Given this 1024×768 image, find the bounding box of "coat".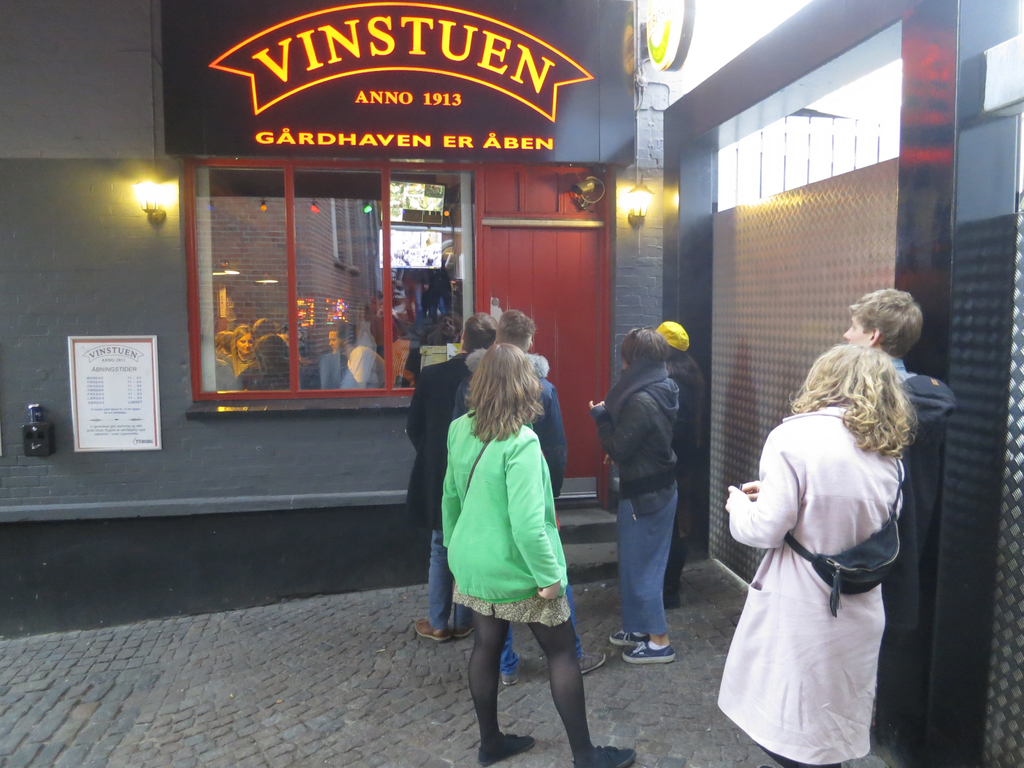
region(399, 341, 477, 524).
